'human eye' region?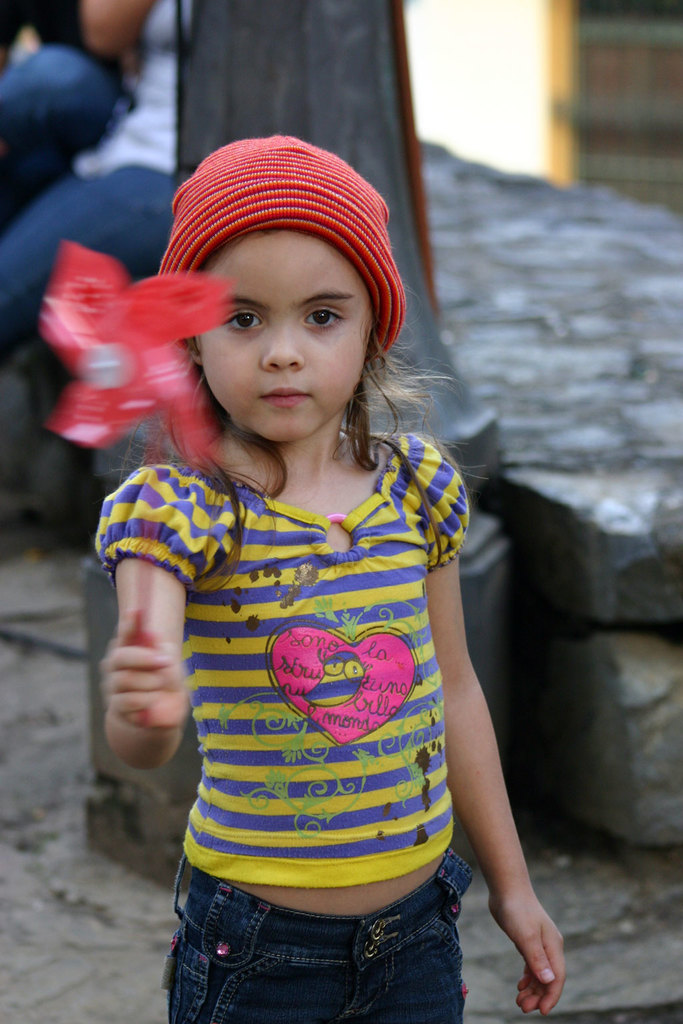
crop(222, 309, 269, 337)
